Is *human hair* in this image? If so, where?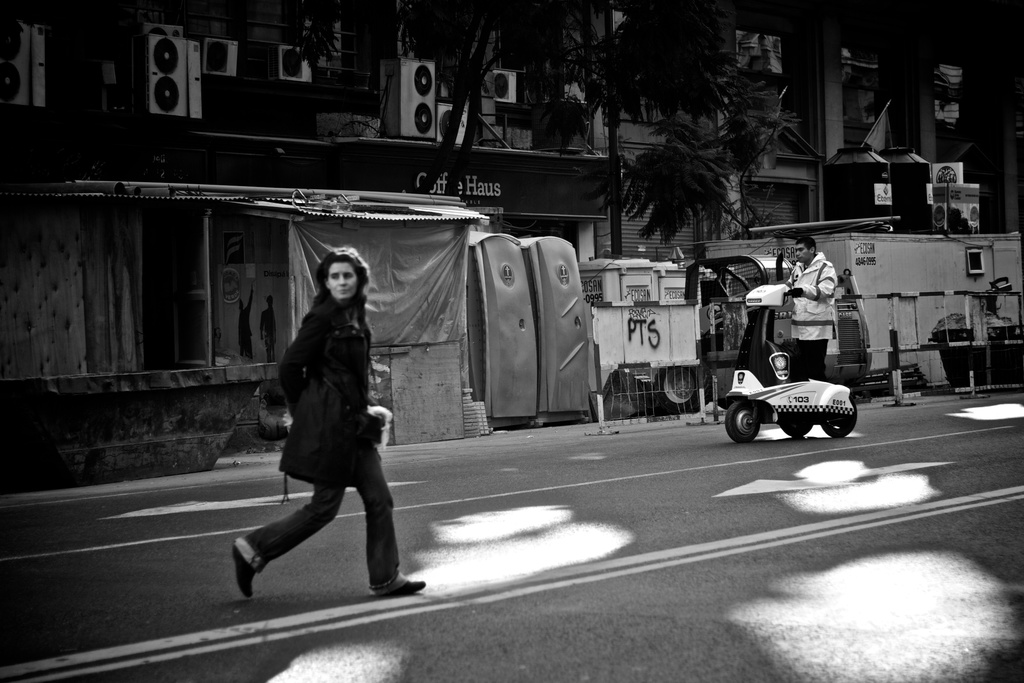
Yes, at locate(794, 235, 815, 254).
